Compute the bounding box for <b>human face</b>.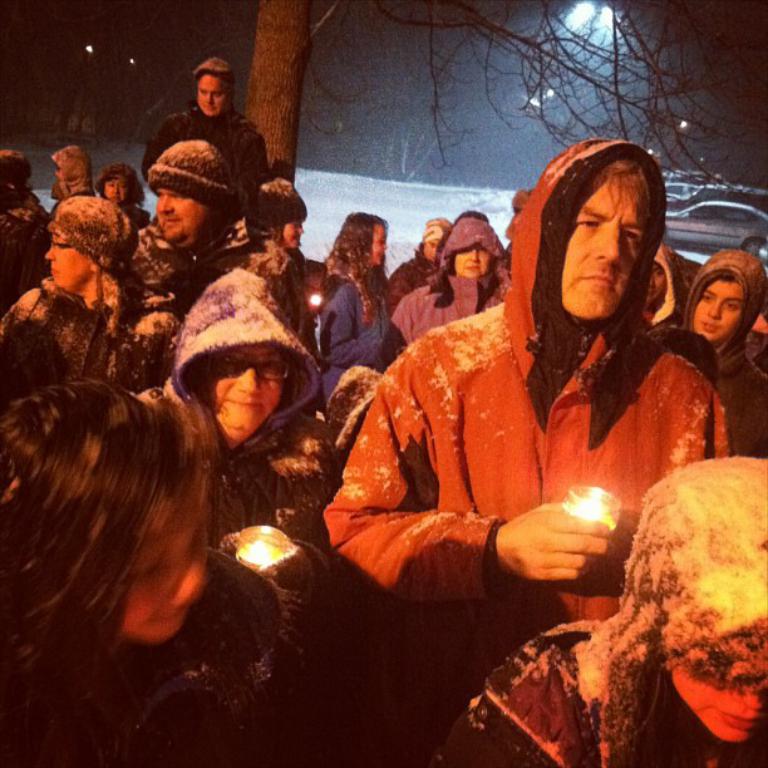
BBox(193, 345, 282, 442).
